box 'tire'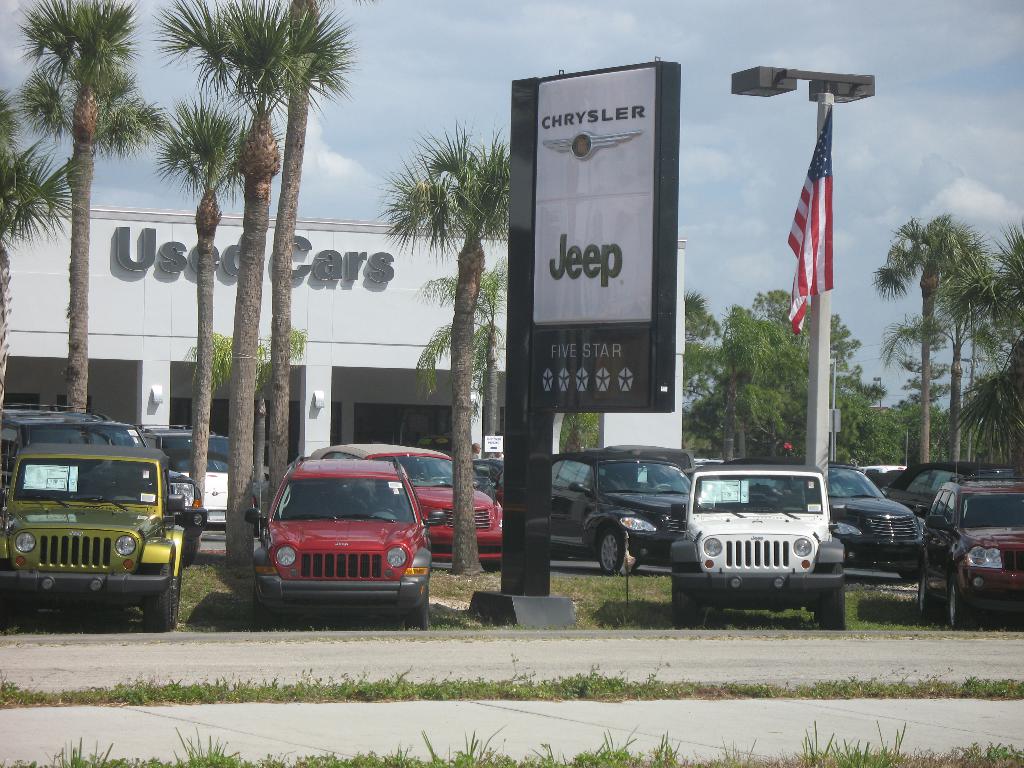
(x1=483, y1=560, x2=504, y2=571)
